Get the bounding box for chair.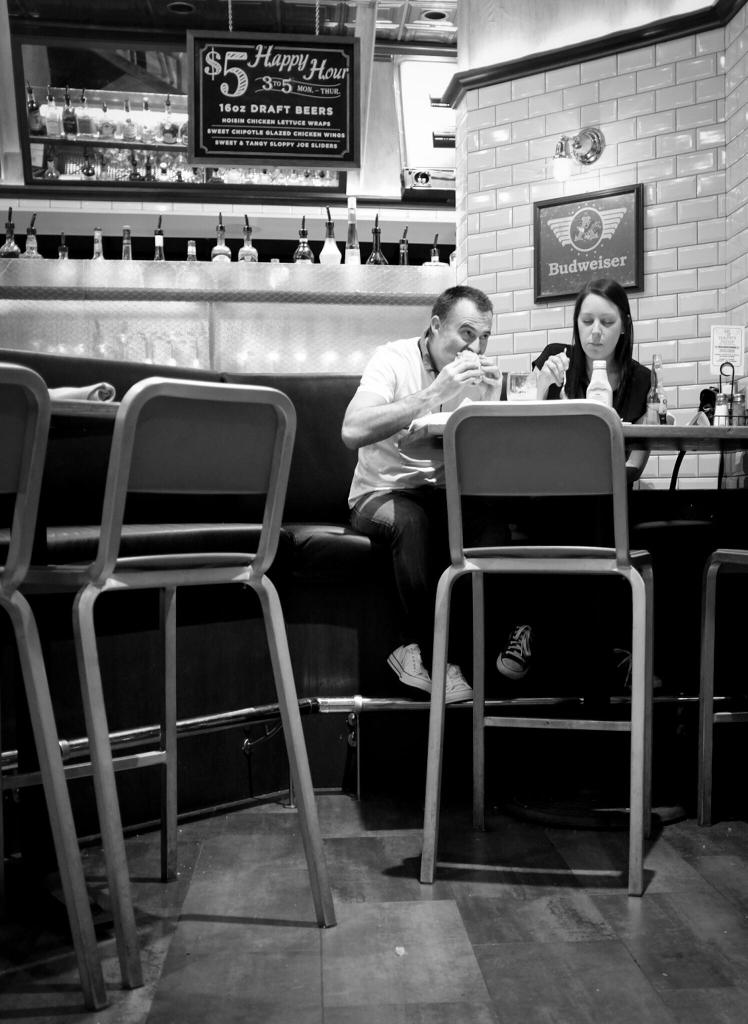
x1=24 y1=337 x2=345 y2=984.
